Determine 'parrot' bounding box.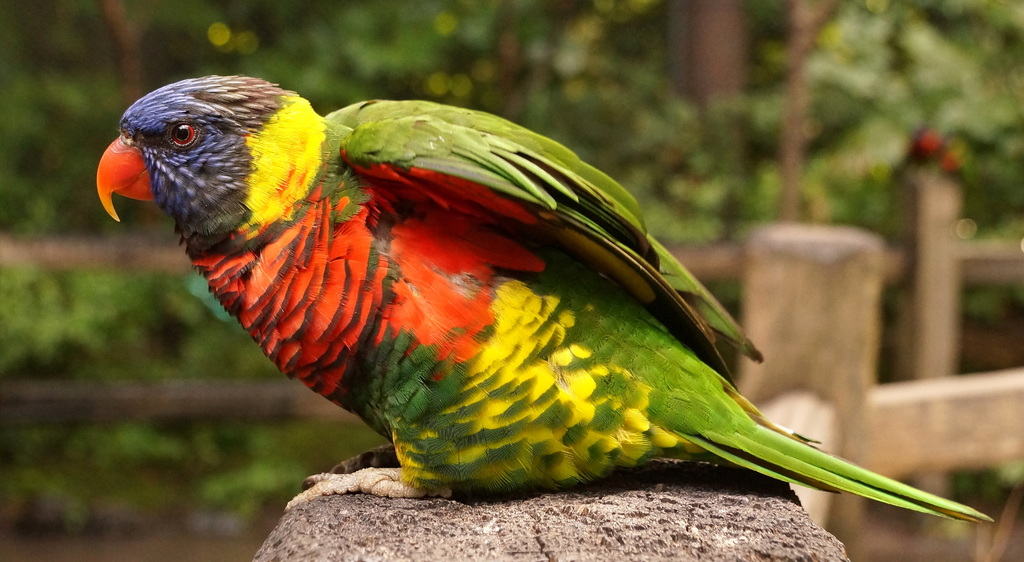
Determined: 95, 74, 997, 527.
